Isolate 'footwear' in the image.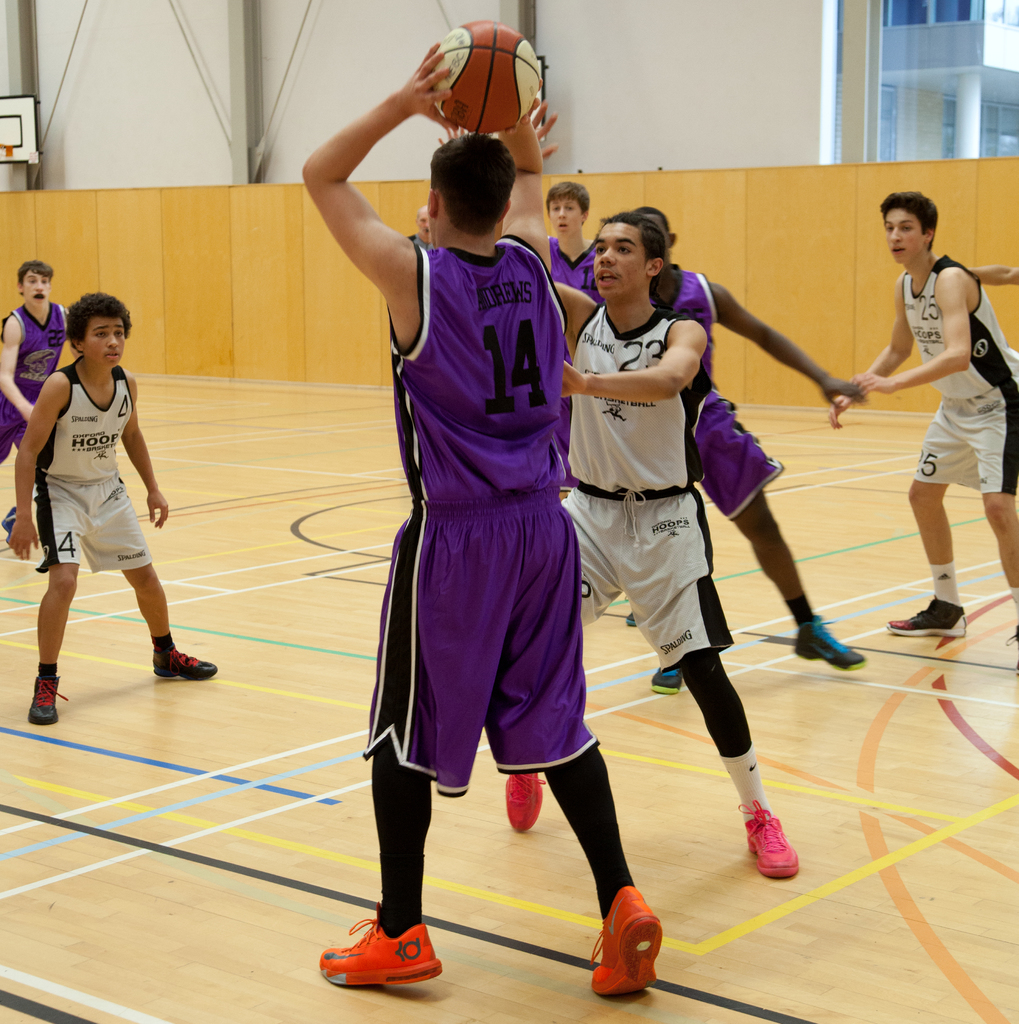
Isolated region: 150 637 221 678.
